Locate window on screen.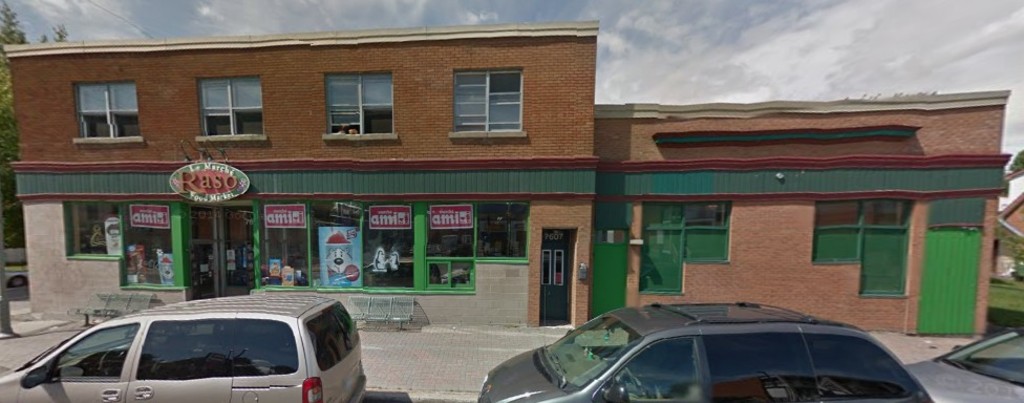
On screen at region(810, 200, 916, 296).
